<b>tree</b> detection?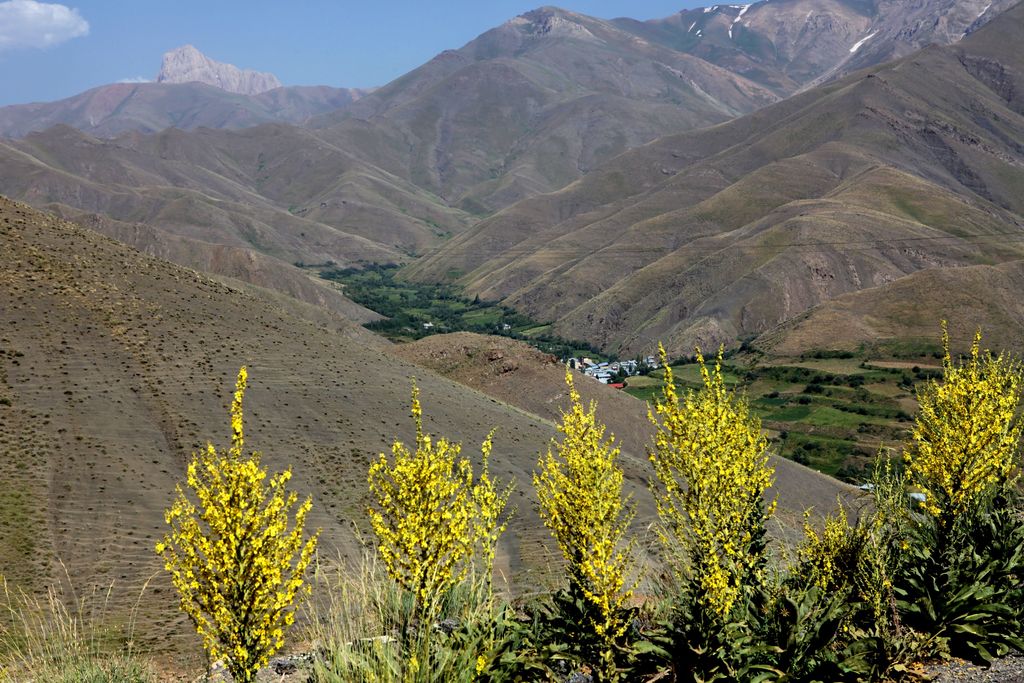
[x1=634, y1=335, x2=790, y2=632]
